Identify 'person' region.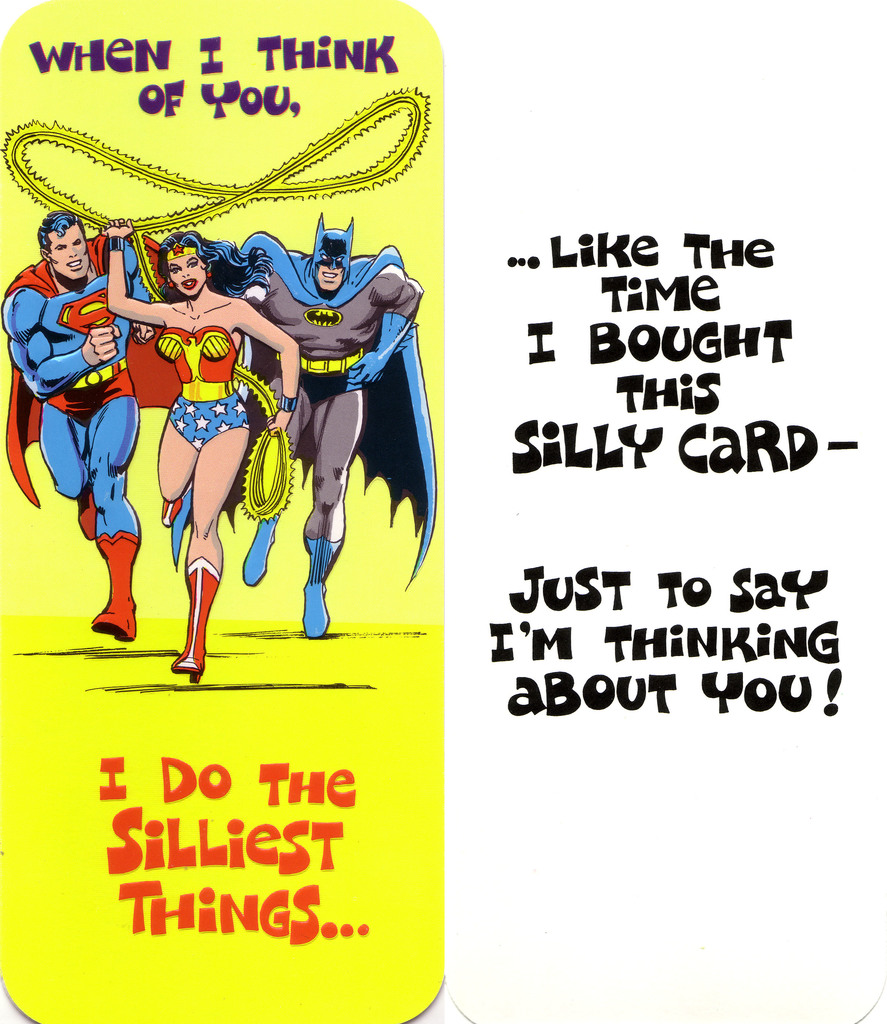
Region: rect(92, 211, 298, 681).
